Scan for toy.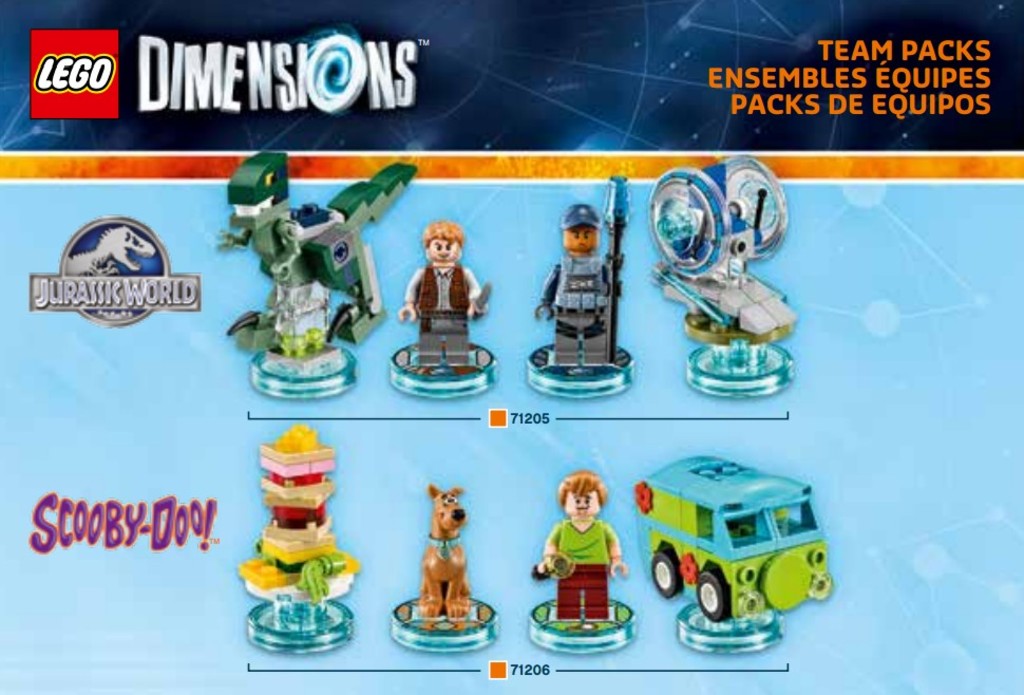
Scan result: bbox=[535, 473, 627, 674].
